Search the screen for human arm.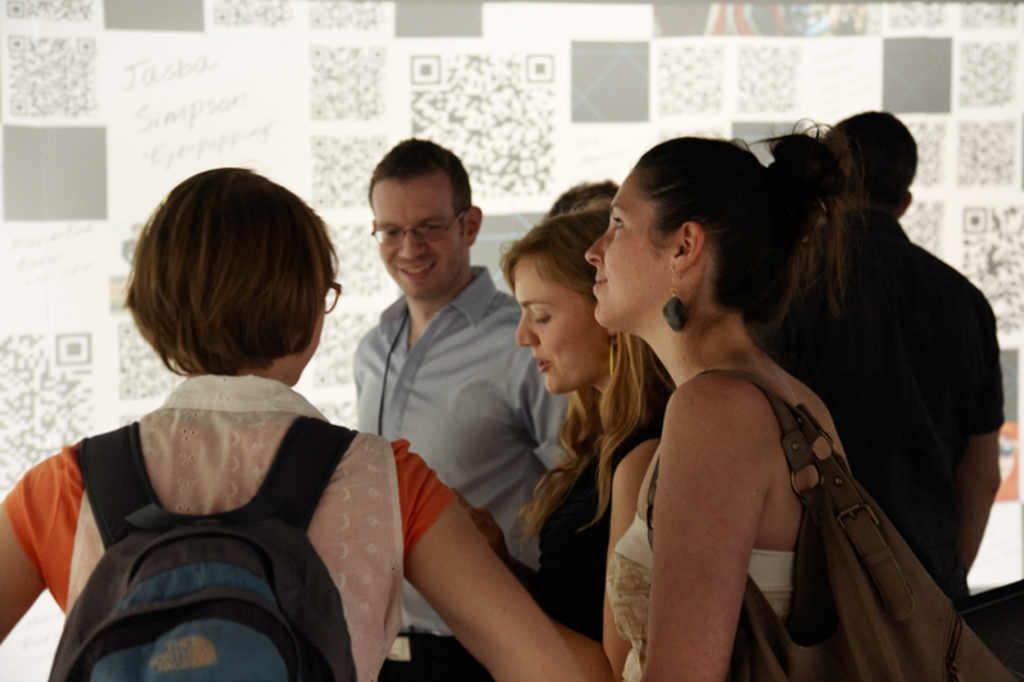
Found at bbox(961, 302, 1006, 578).
